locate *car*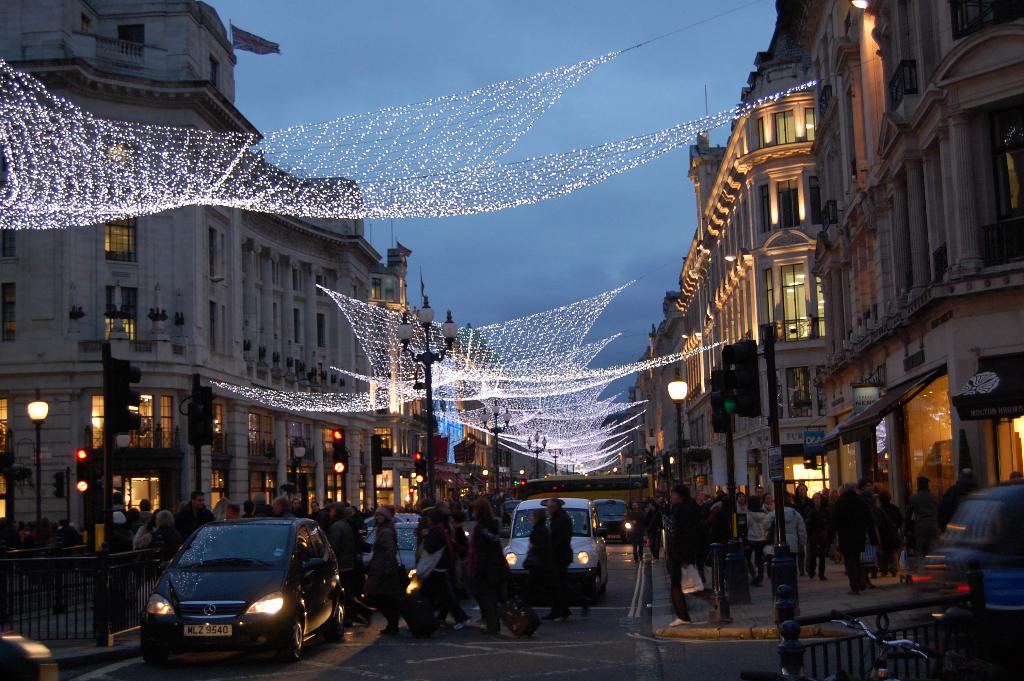
(129, 516, 340, 668)
